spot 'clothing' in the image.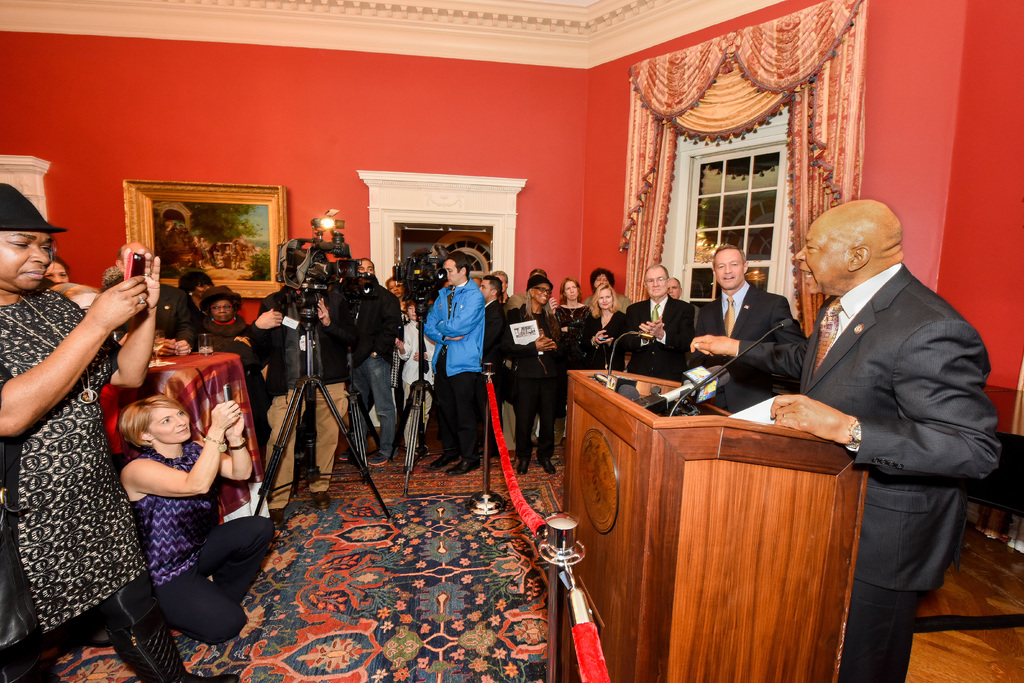
'clothing' found at box=[240, 280, 355, 516].
